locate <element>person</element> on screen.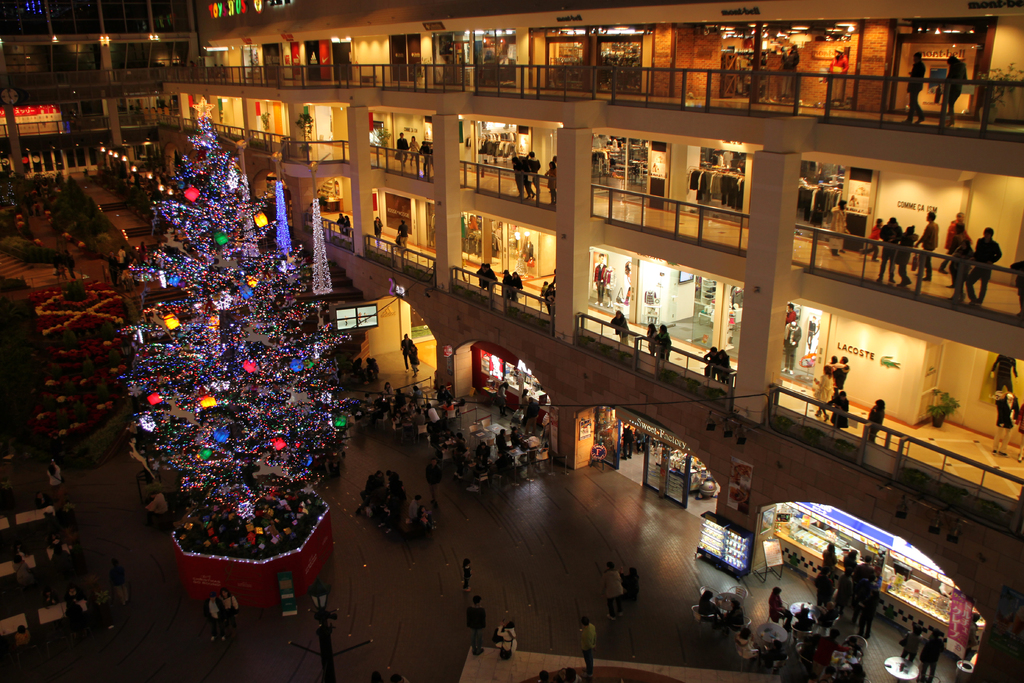
On screen at x1=548 y1=158 x2=560 y2=180.
